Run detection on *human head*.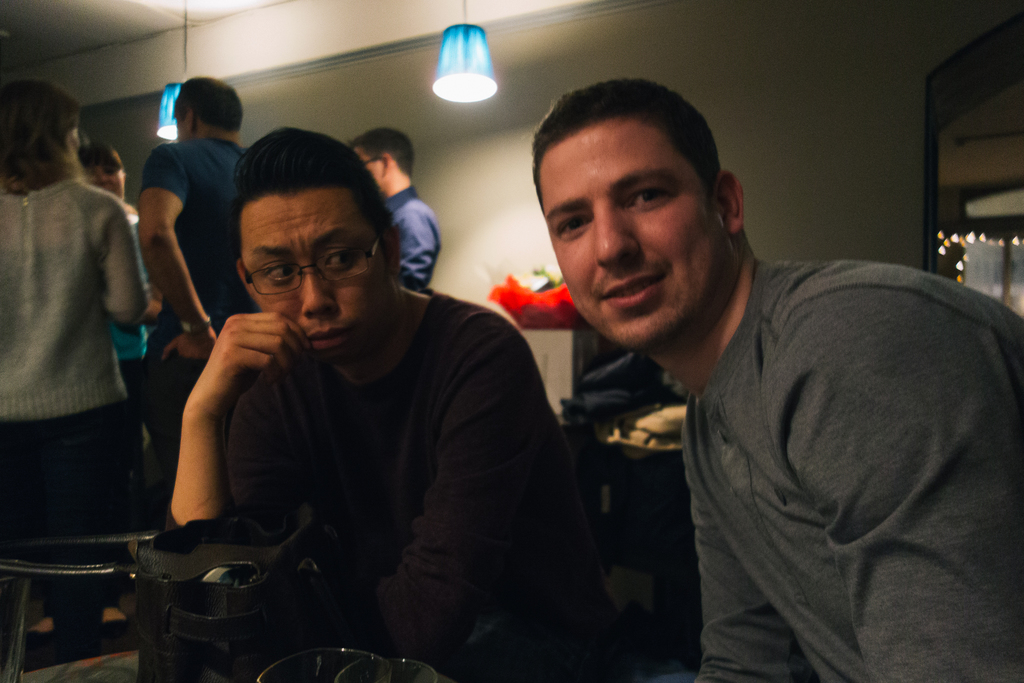
Result: [232,124,404,360].
